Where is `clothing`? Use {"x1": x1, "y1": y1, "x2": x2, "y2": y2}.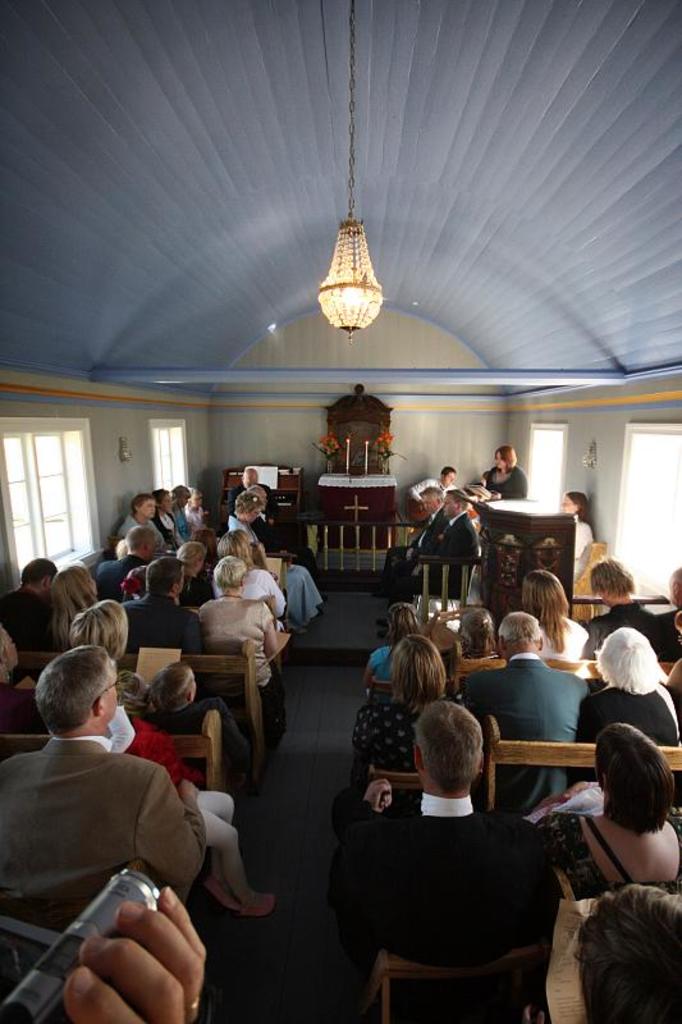
{"x1": 92, "y1": 557, "x2": 151, "y2": 599}.
